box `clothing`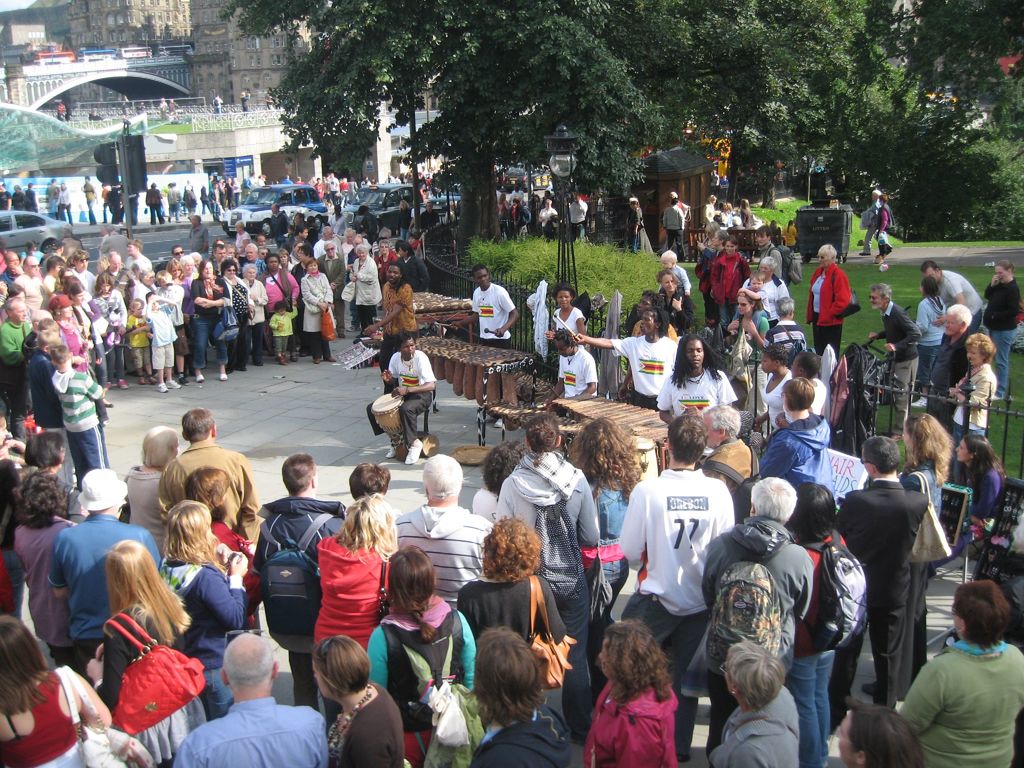
region(657, 364, 737, 467)
